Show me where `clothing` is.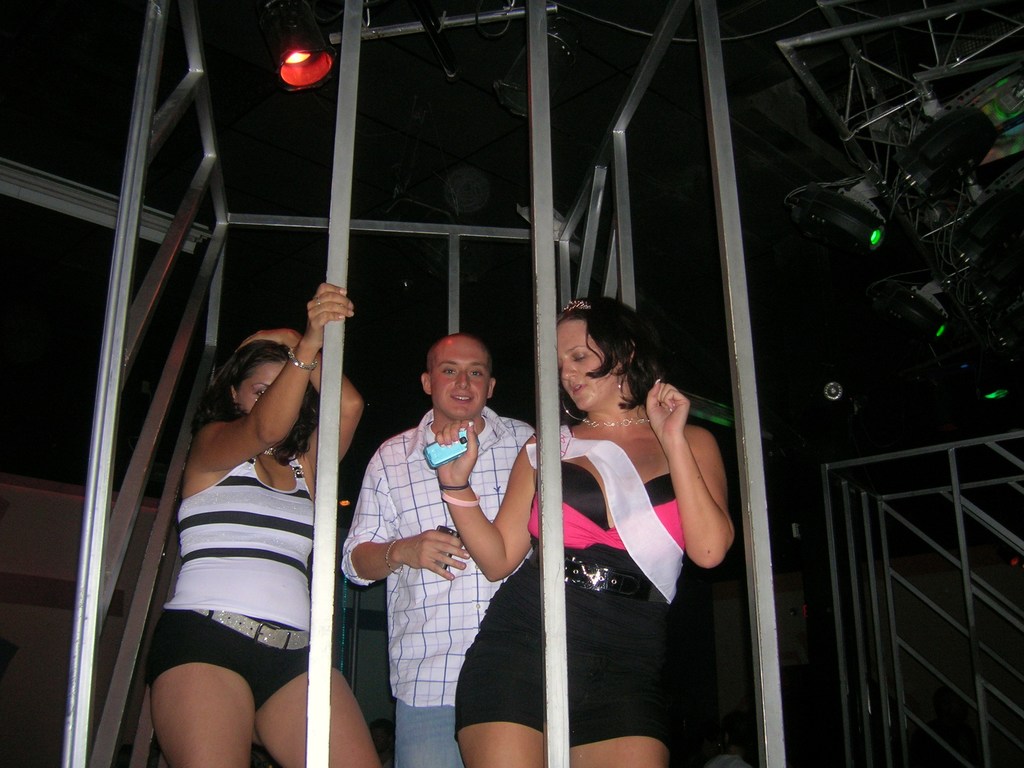
`clothing` is at (346,399,532,767).
